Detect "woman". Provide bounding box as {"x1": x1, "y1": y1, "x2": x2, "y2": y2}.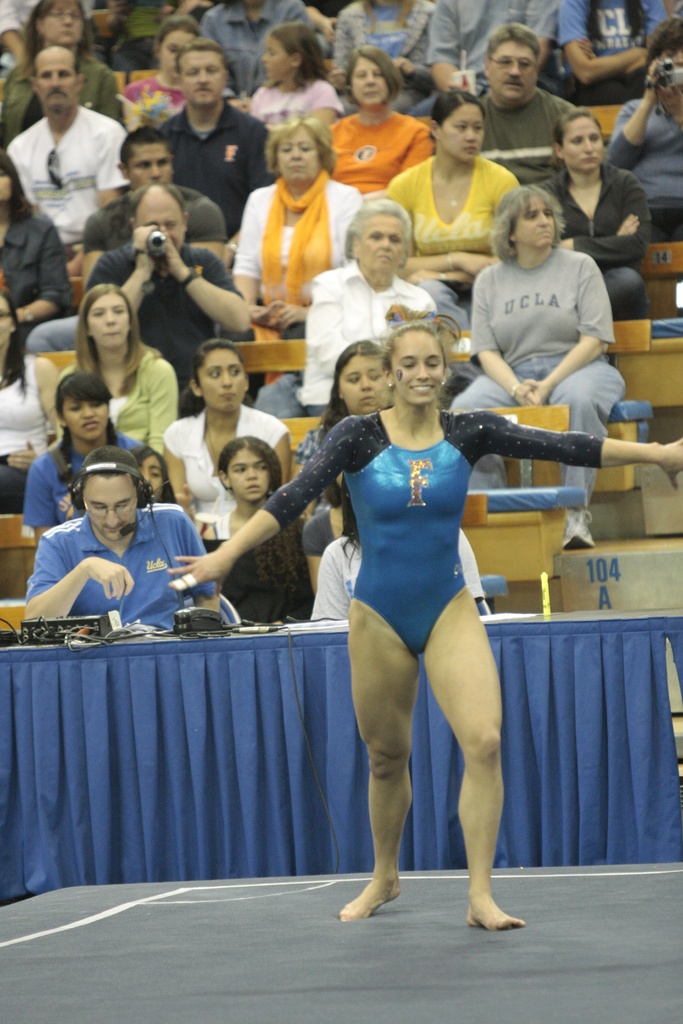
{"x1": 535, "y1": 110, "x2": 655, "y2": 314}.
